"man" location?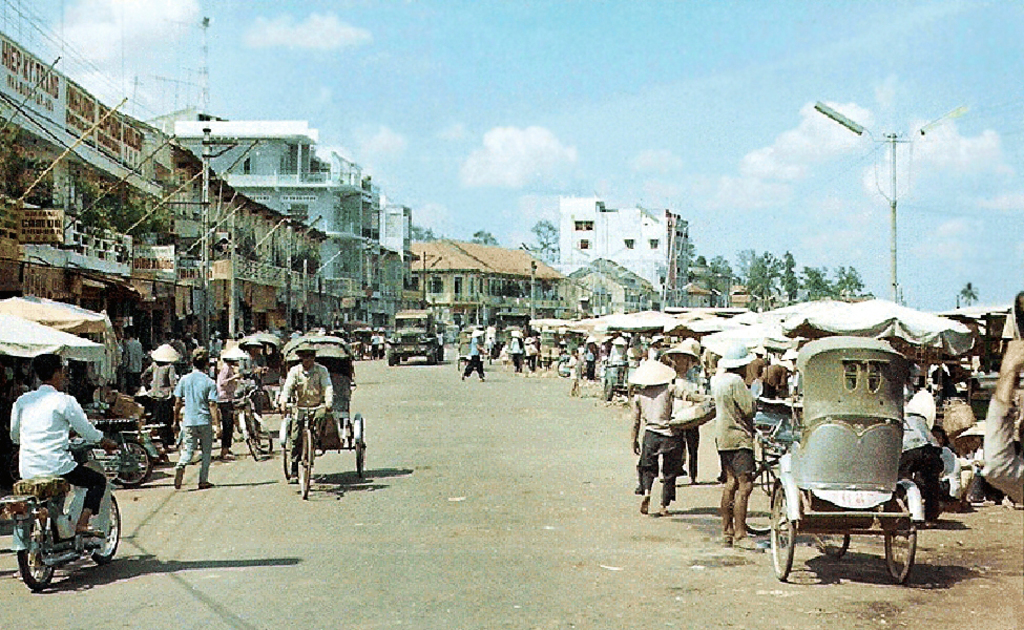
465:327:486:379
